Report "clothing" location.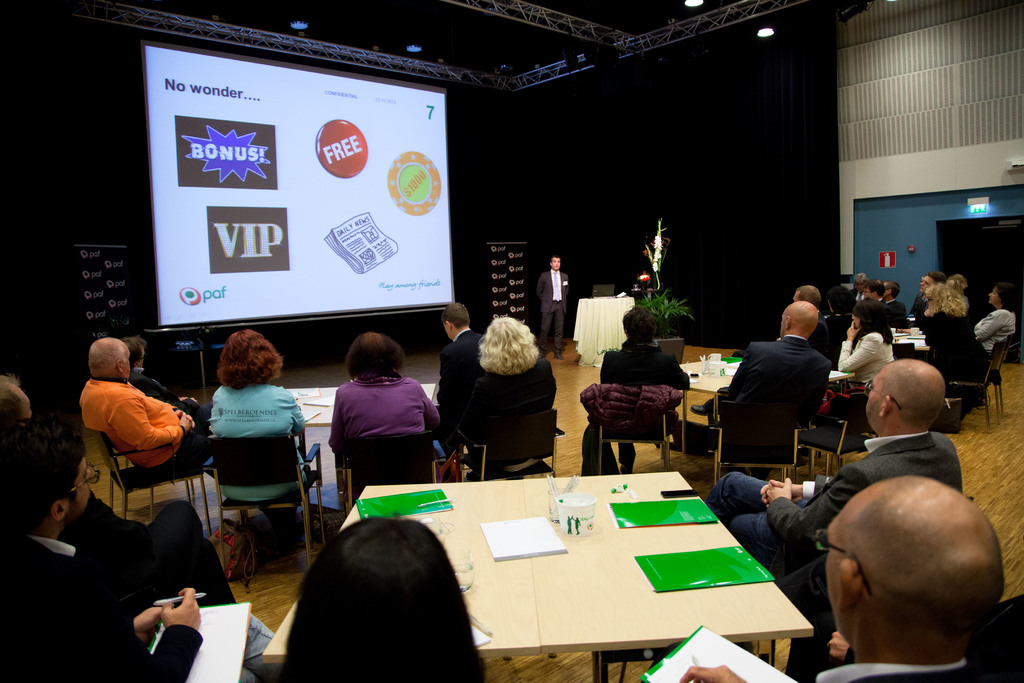
Report: select_region(442, 331, 481, 381).
